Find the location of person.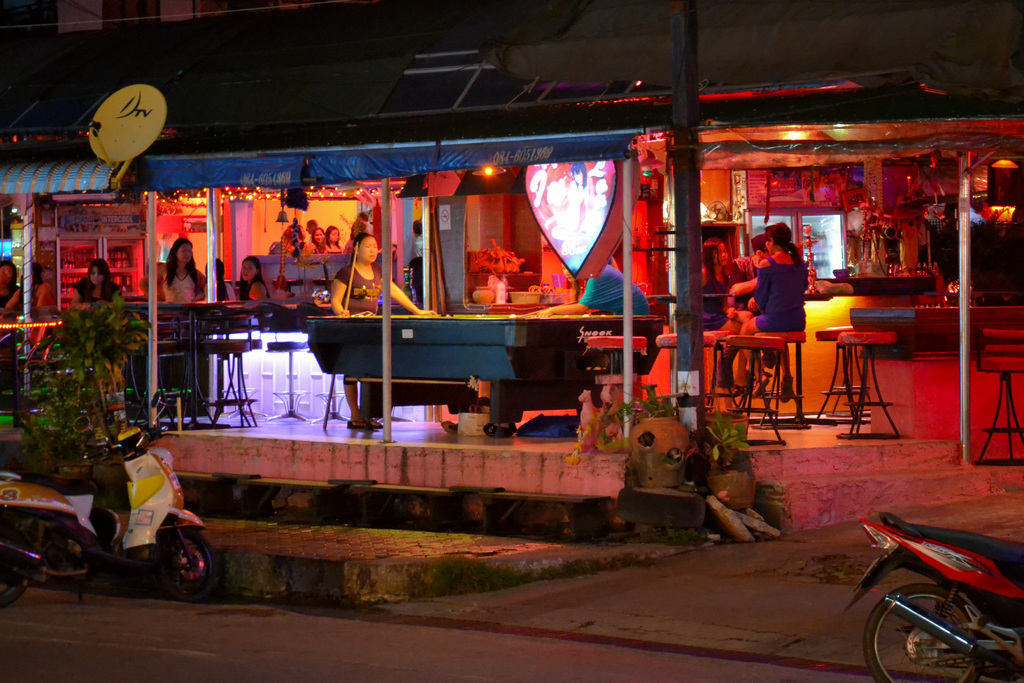
Location: locate(326, 236, 435, 431).
